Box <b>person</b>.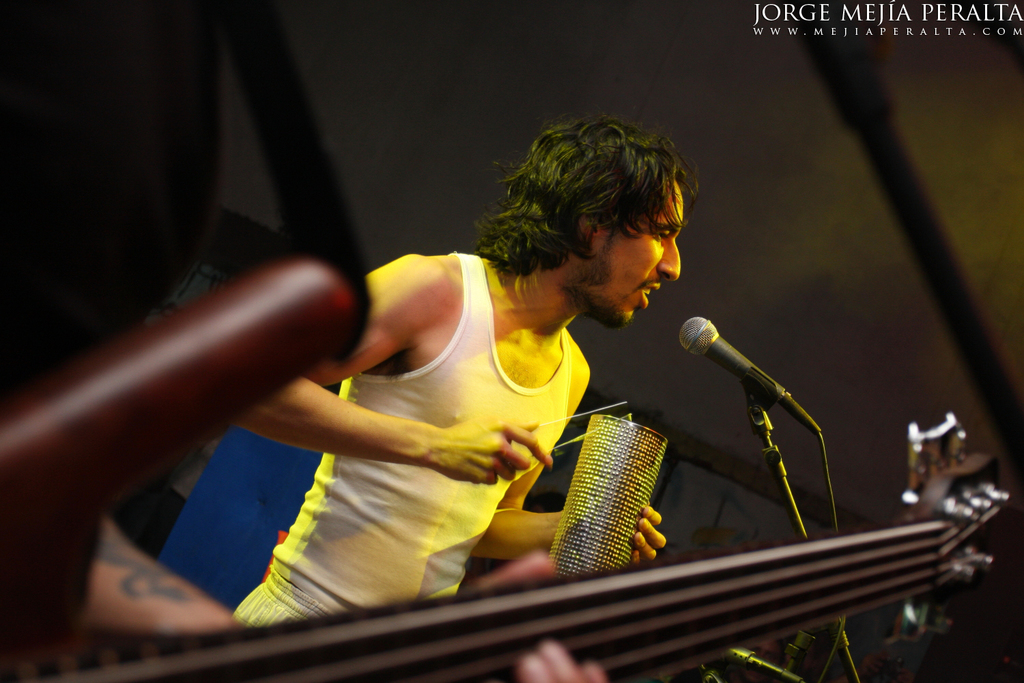
Rect(710, 633, 784, 682).
